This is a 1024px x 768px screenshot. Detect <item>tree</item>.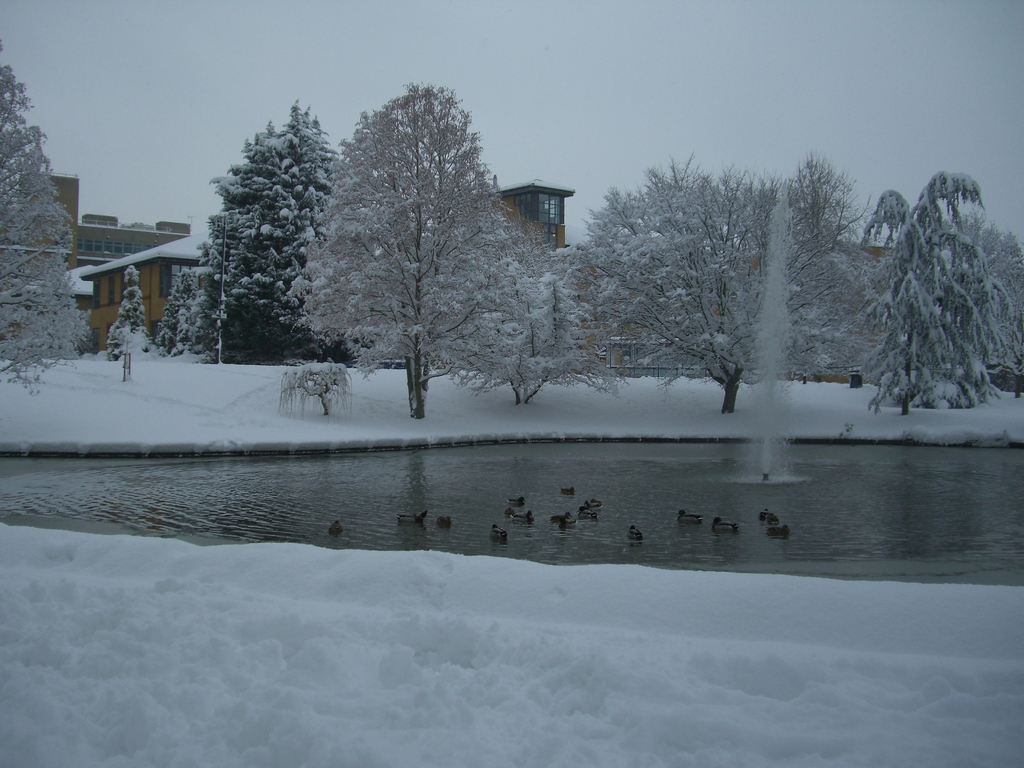
104/266/151/384.
